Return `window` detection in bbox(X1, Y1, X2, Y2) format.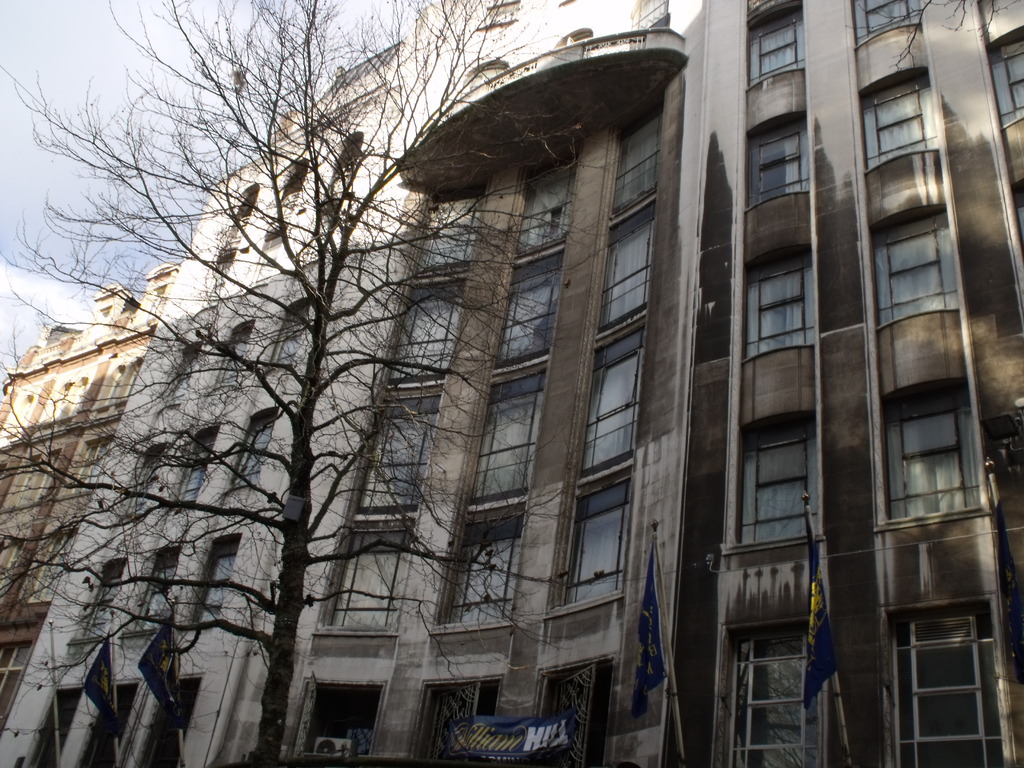
bbox(727, 631, 809, 767).
